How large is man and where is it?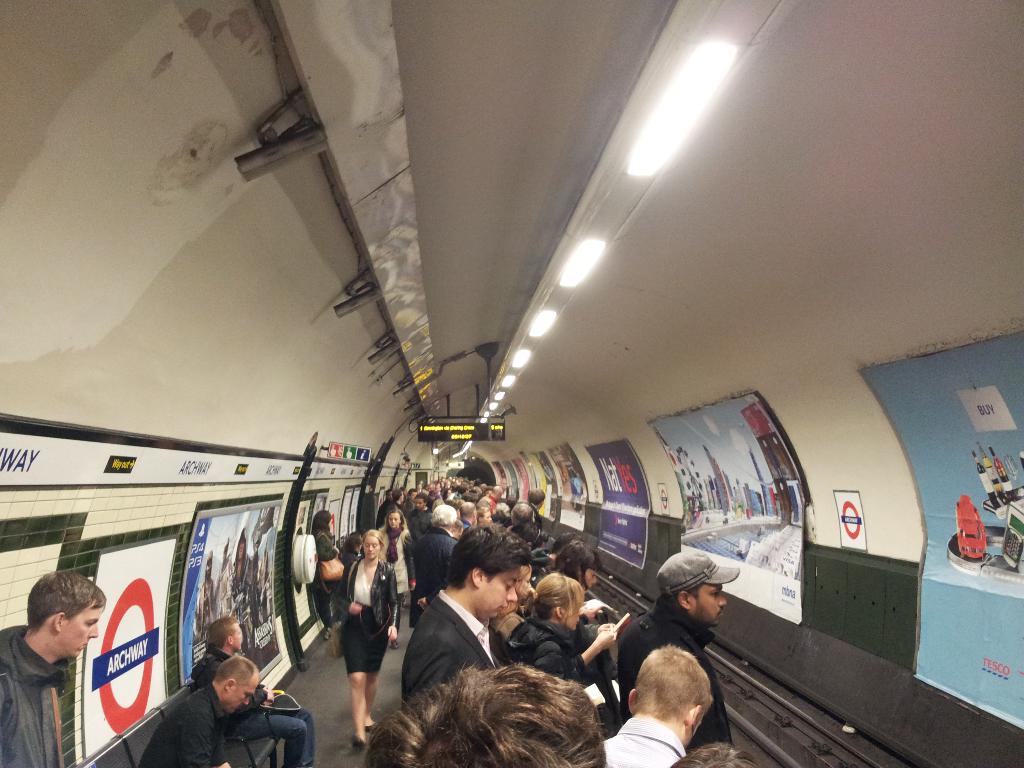
Bounding box: bbox=[619, 547, 743, 759].
